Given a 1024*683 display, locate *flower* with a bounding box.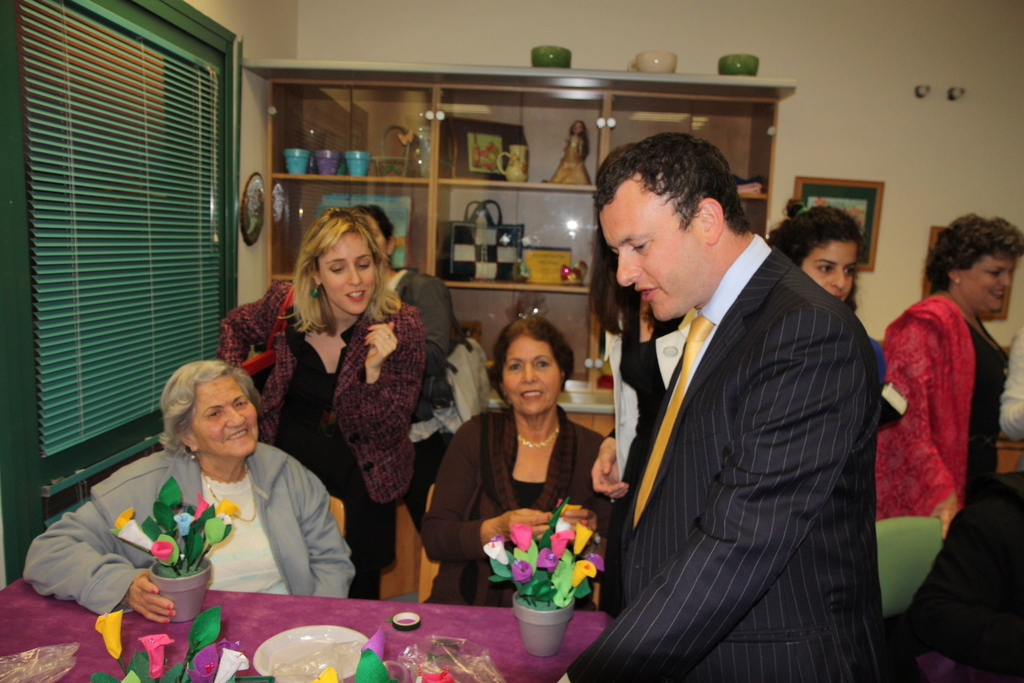
Located: detection(552, 531, 576, 559).
